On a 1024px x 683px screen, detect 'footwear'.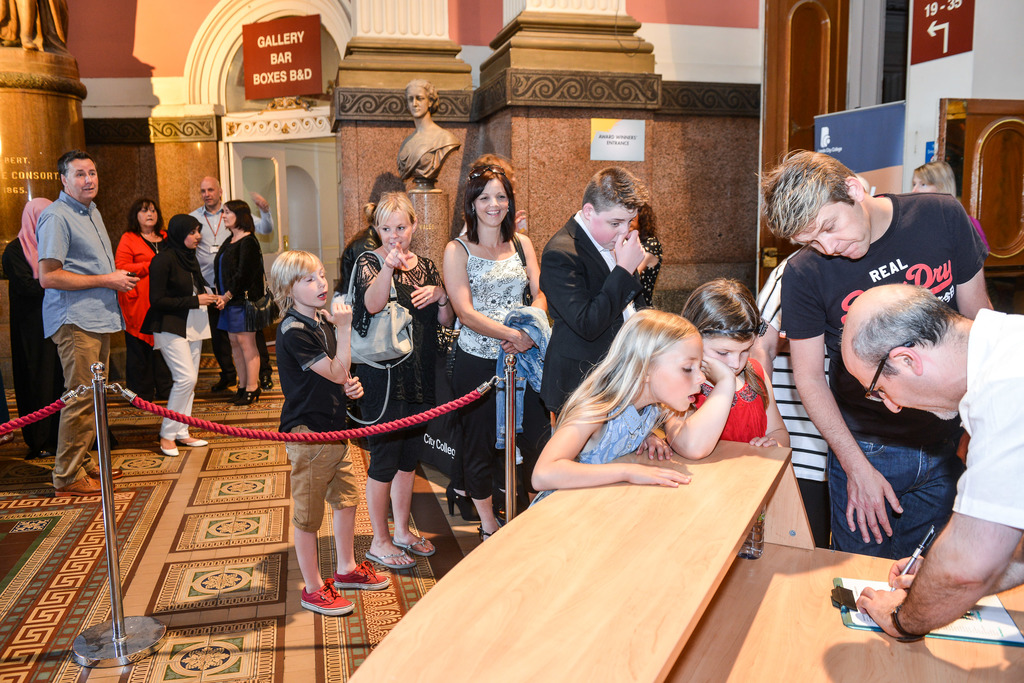
box=[180, 436, 206, 448].
